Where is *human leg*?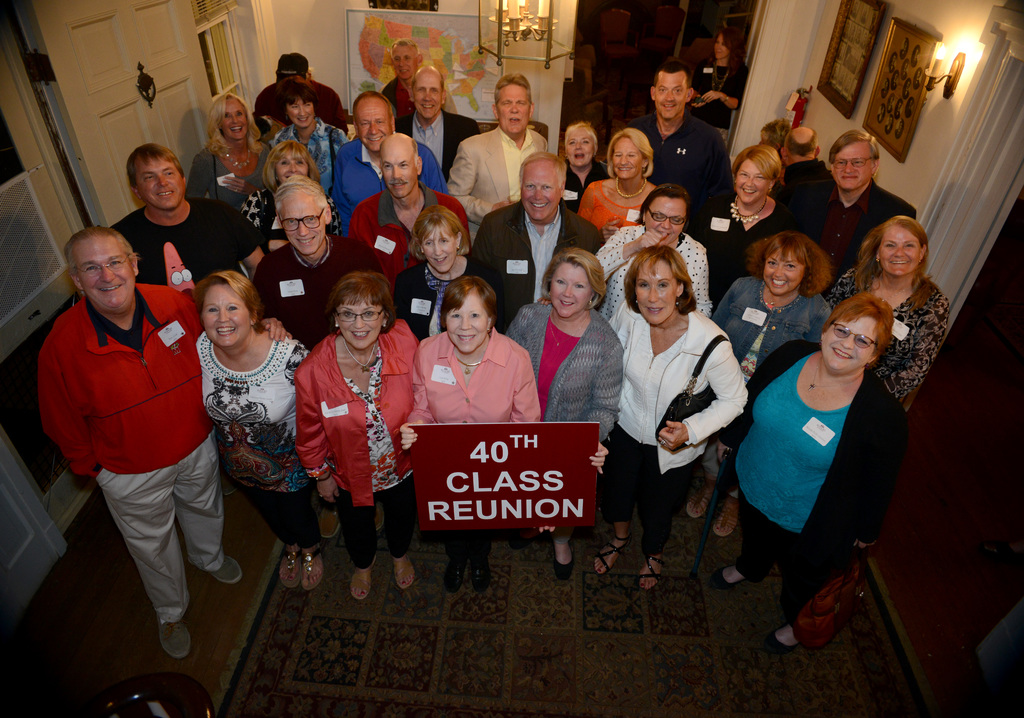
<bbox>710, 485, 774, 582</bbox>.
